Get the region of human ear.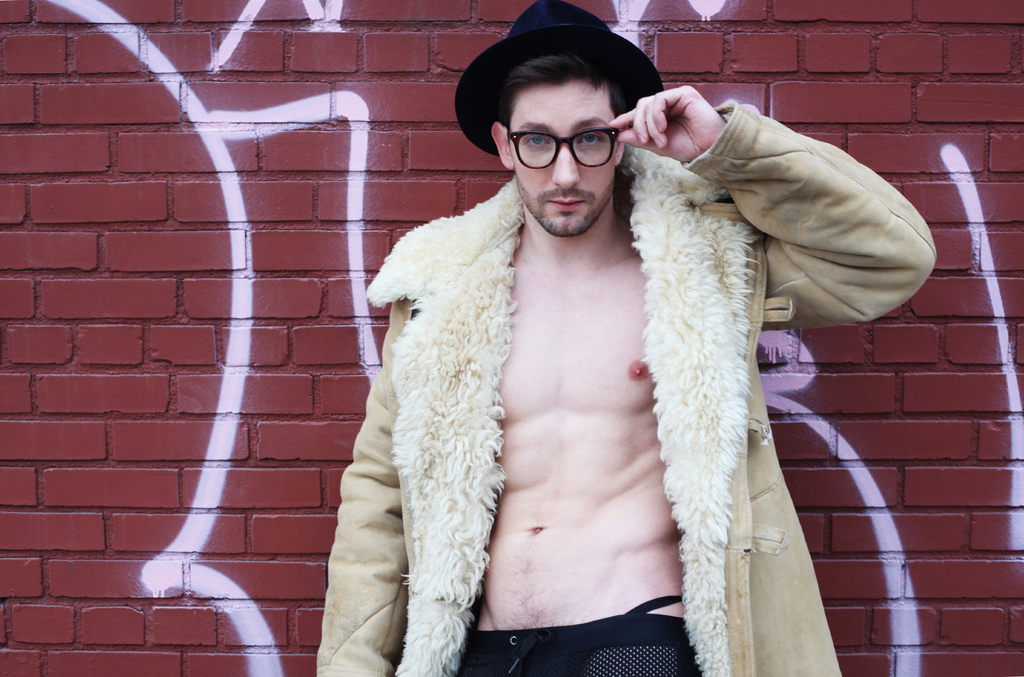
x1=493, y1=121, x2=513, y2=167.
